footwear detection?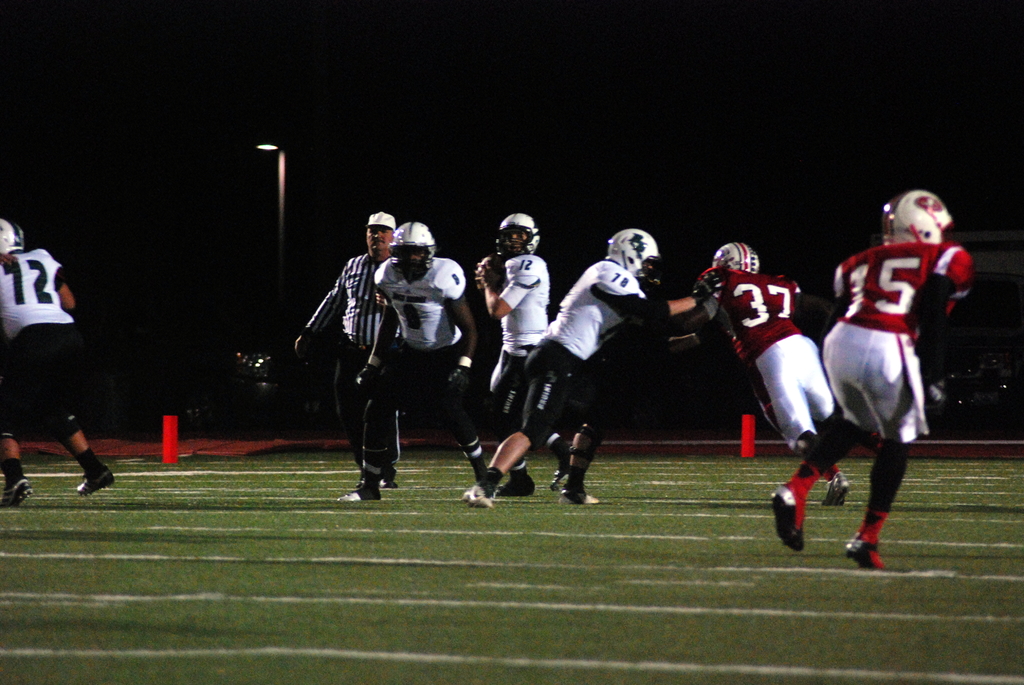
840/532/883/569
